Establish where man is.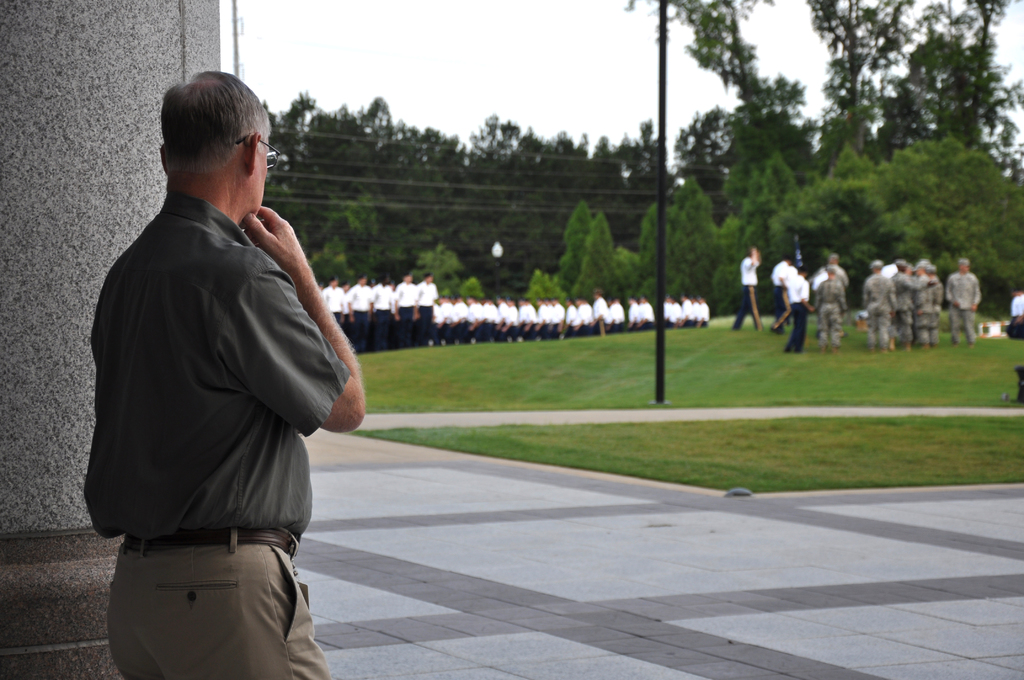
Established at (828,252,845,280).
